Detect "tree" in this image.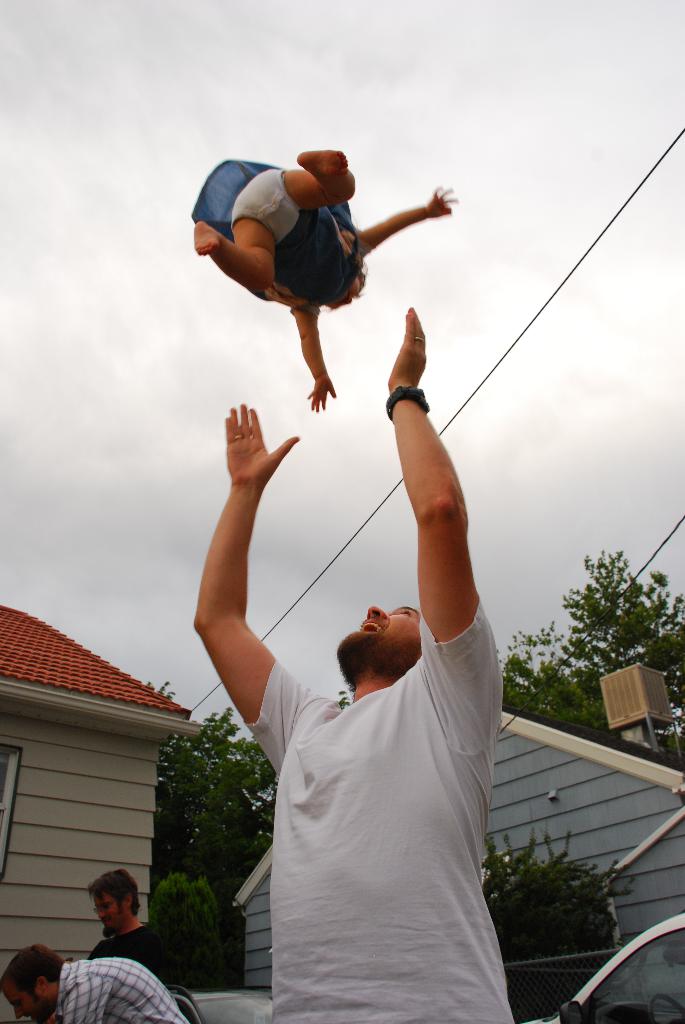
Detection: bbox=[143, 697, 296, 1008].
